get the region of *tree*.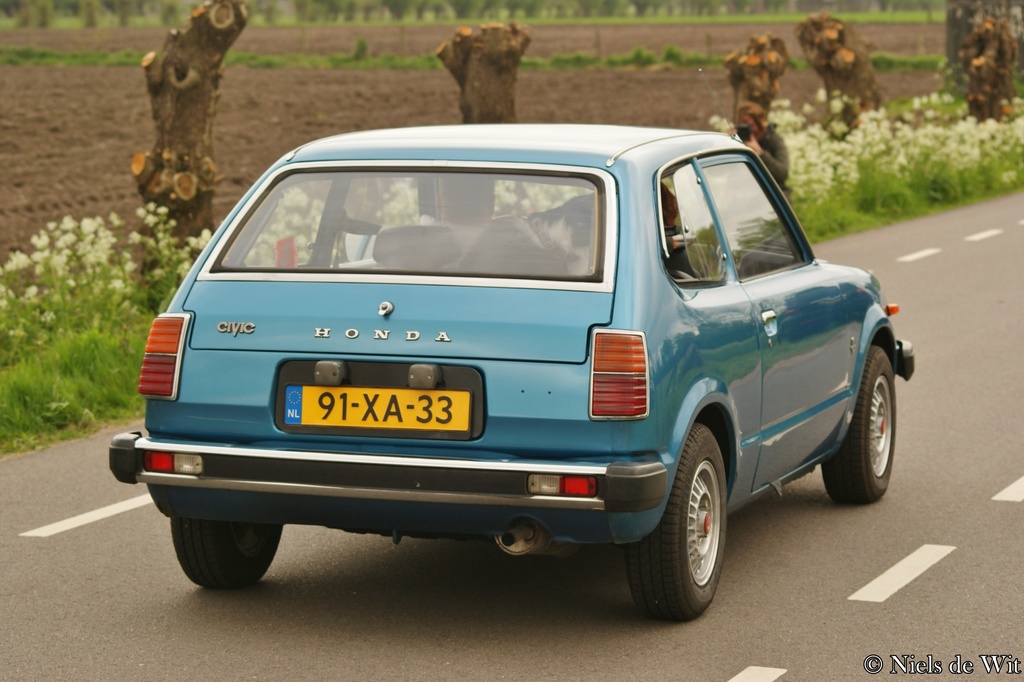
960/14/1018/126.
